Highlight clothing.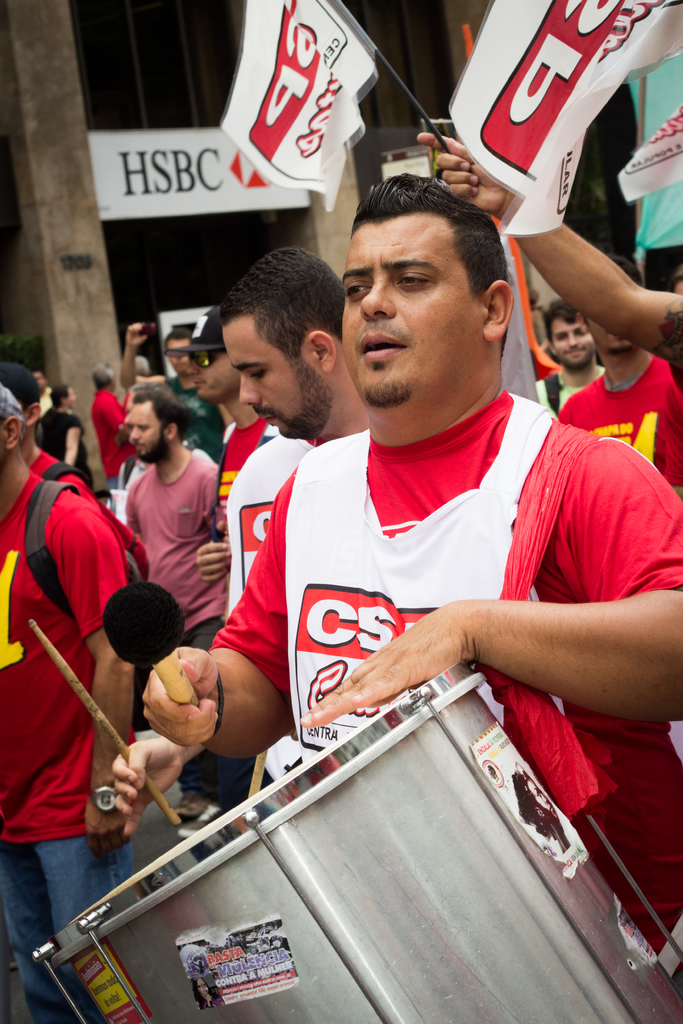
Highlighted region: detection(210, 385, 682, 978).
